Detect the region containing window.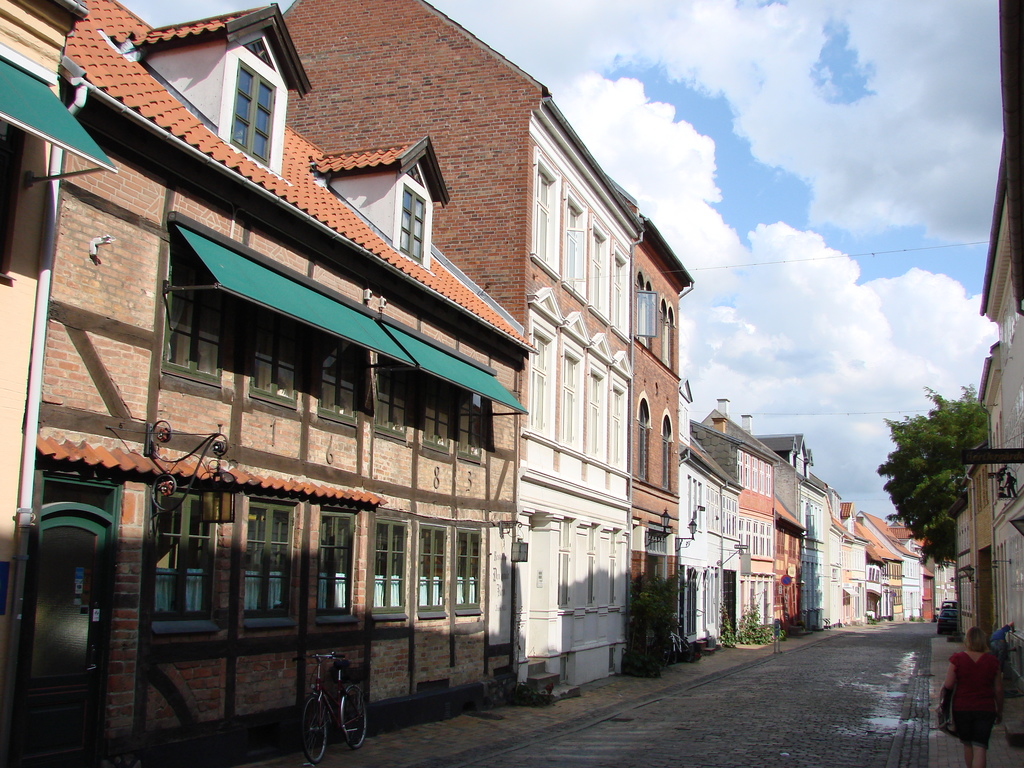
{"x1": 146, "y1": 485, "x2": 220, "y2": 637}.
